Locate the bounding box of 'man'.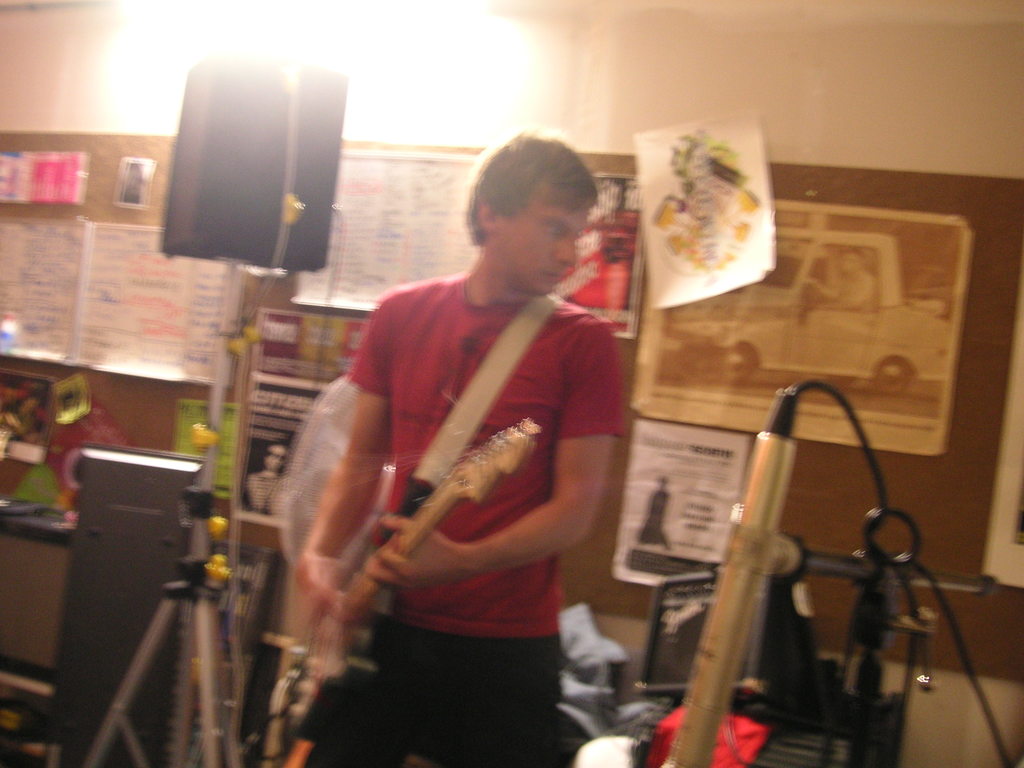
Bounding box: (275,121,625,767).
